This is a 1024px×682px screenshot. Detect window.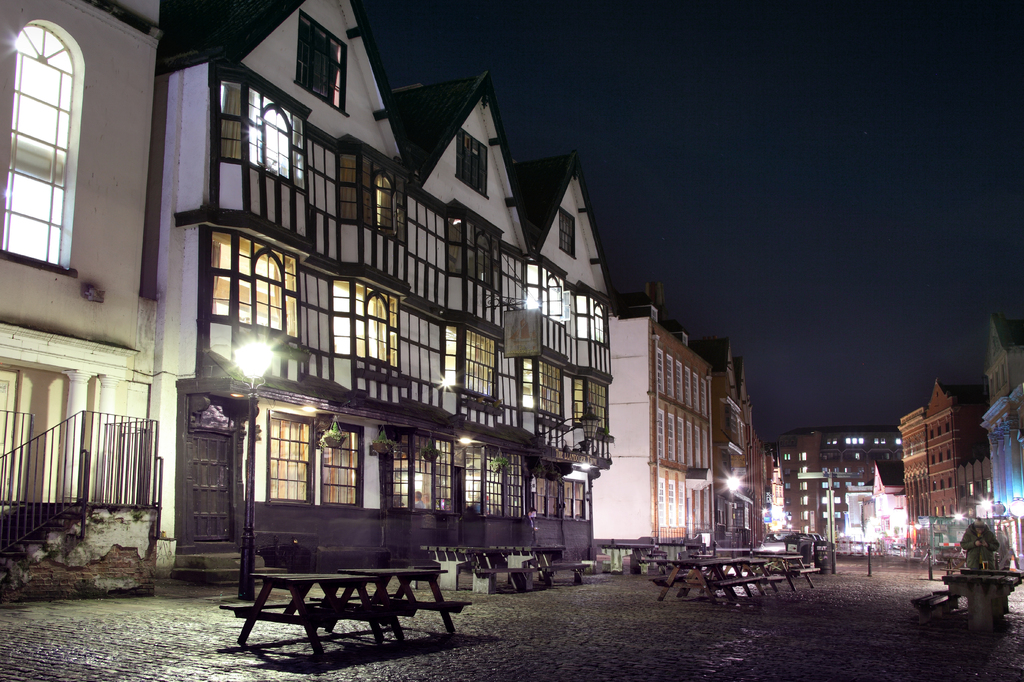
801, 511, 809, 521.
